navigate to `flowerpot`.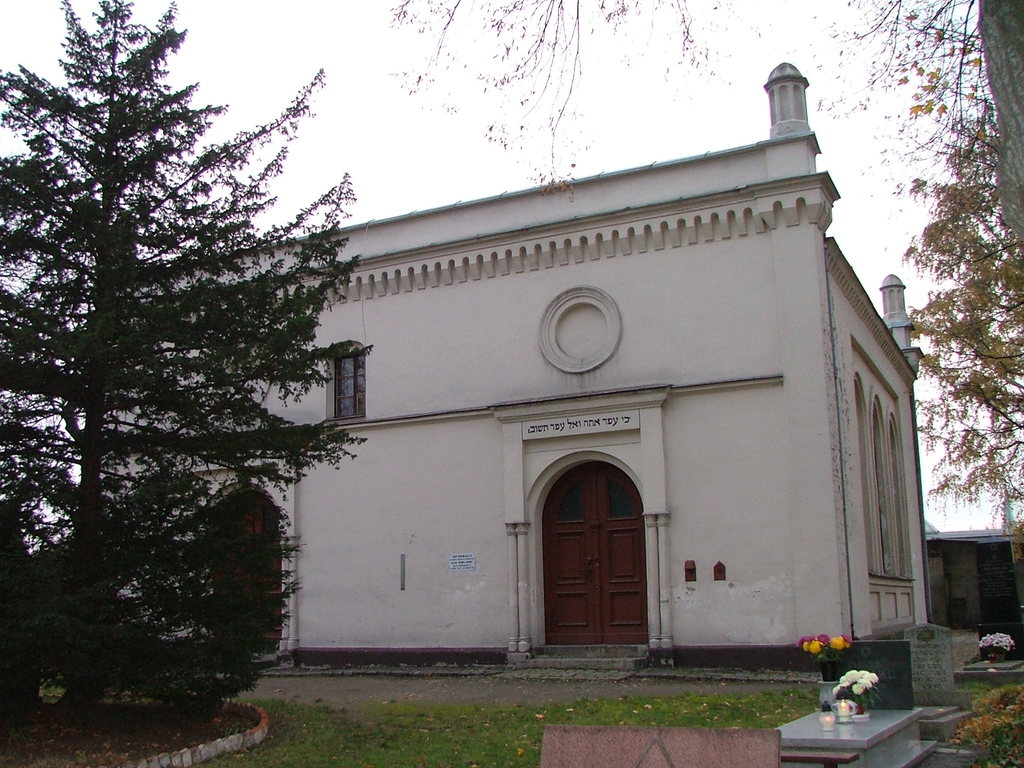
Navigation target: crop(984, 650, 1000, 664).
